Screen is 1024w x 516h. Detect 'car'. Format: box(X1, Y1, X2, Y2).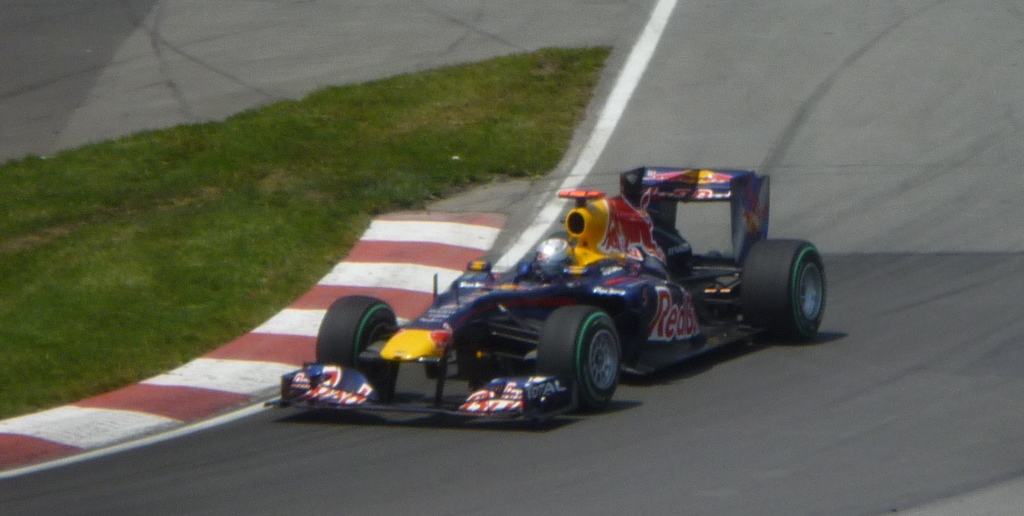
box(266, 150, 829, 430).
